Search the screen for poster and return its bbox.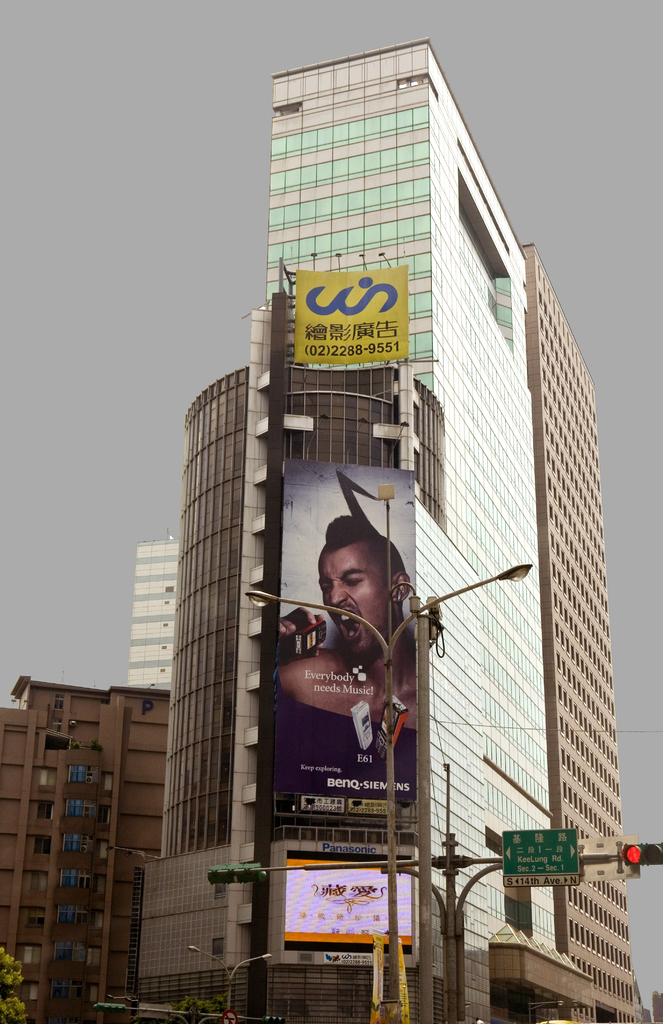
Found: {"left": 291, "top": 267, "right": 414, "bottom": 367}.
